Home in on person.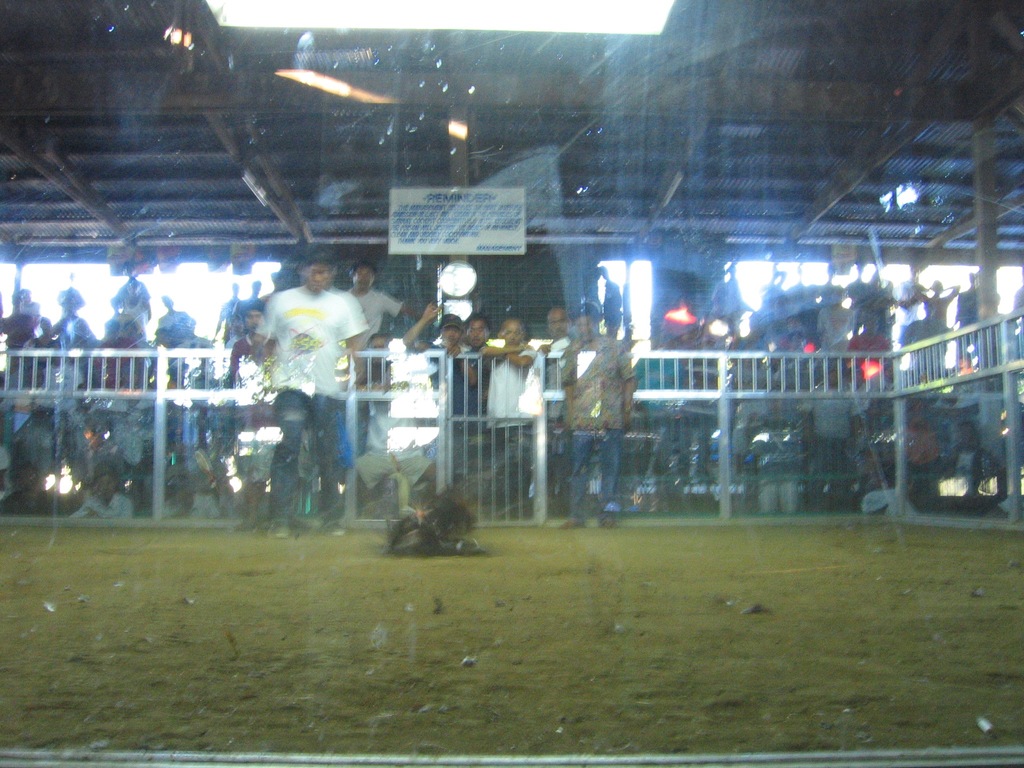
Homed in at BBox(243, 243, 358, 528).
